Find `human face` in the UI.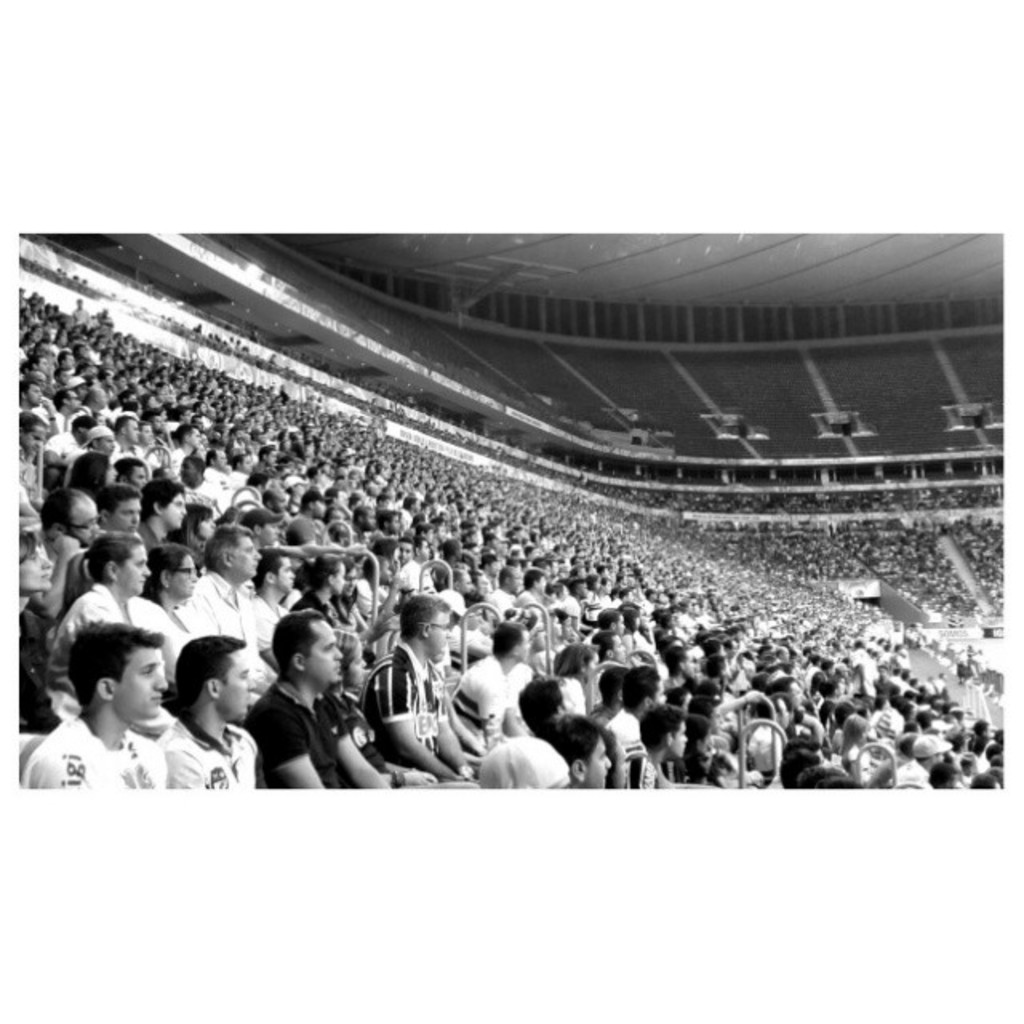
UI element at Rect(222, 651, 254, 720).
